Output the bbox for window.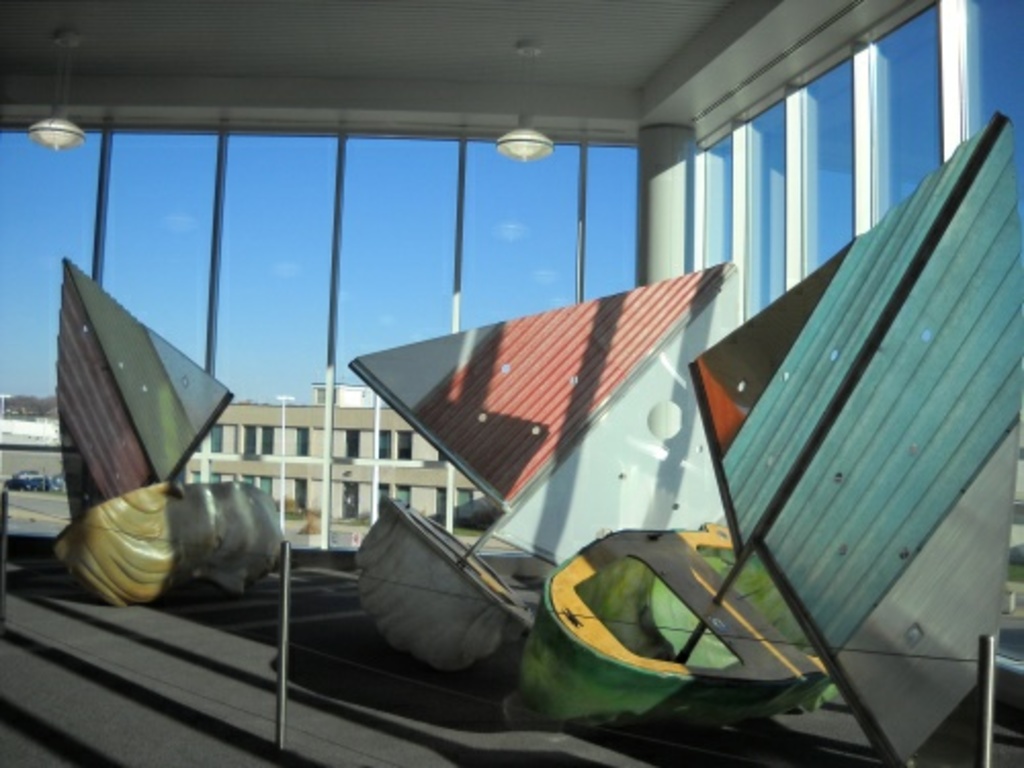
[x1=375, y1=428, x2=393, y2=459].
